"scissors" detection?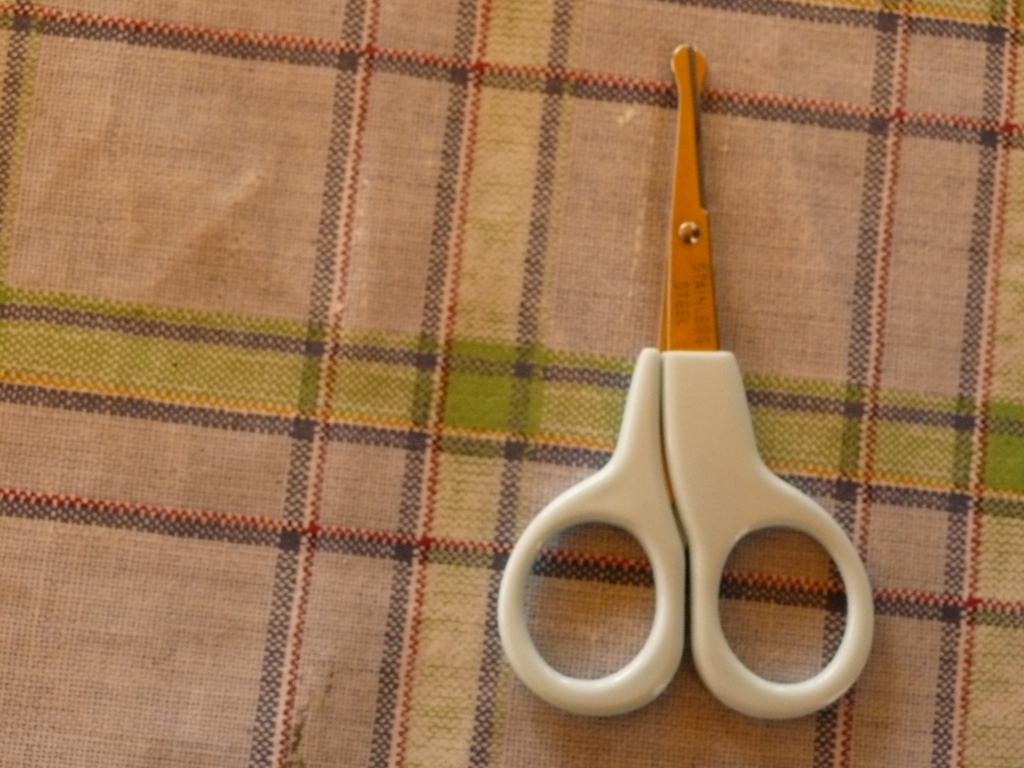
bbox(489, 39, 879, 721)
